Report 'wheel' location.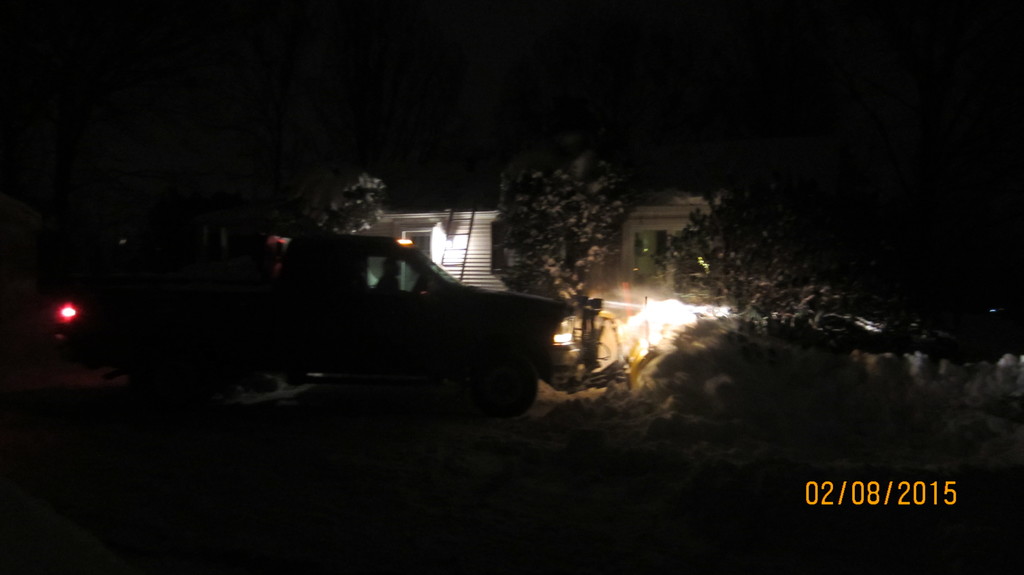
Report: [412, 273, 425, 294].
